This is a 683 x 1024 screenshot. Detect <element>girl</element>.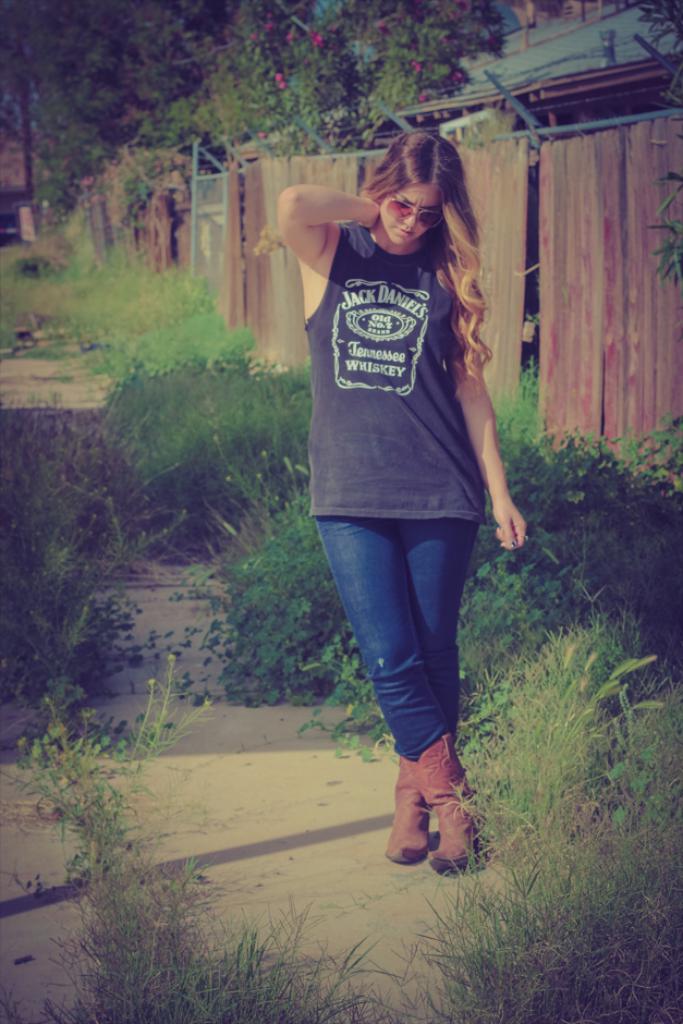
region(284, 125, 523, 878).
